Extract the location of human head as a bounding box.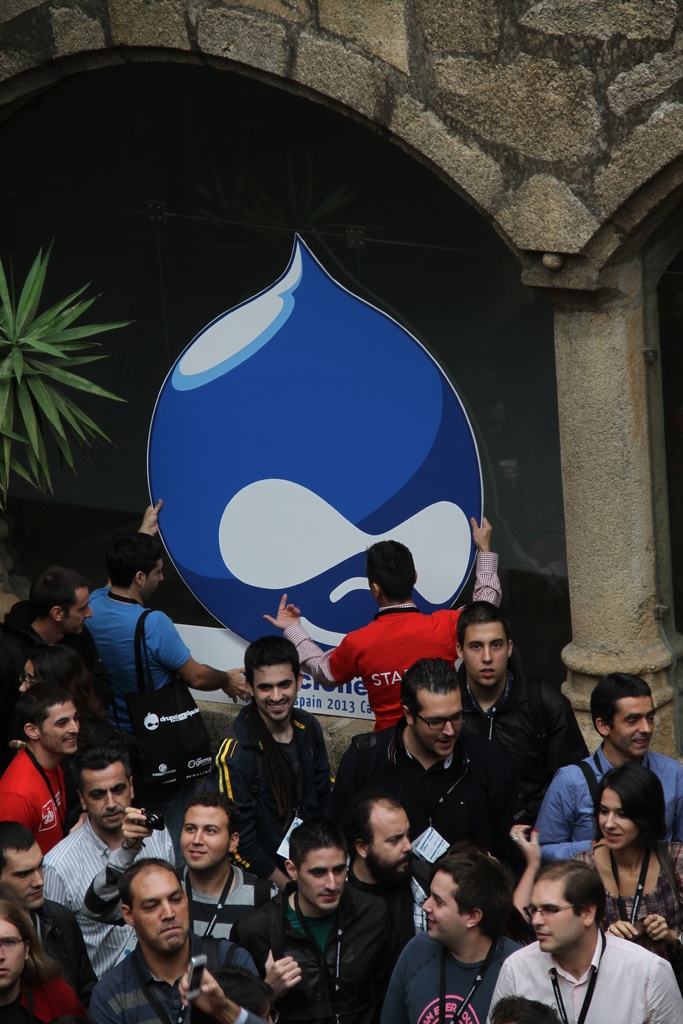
(589,673,657,758).
